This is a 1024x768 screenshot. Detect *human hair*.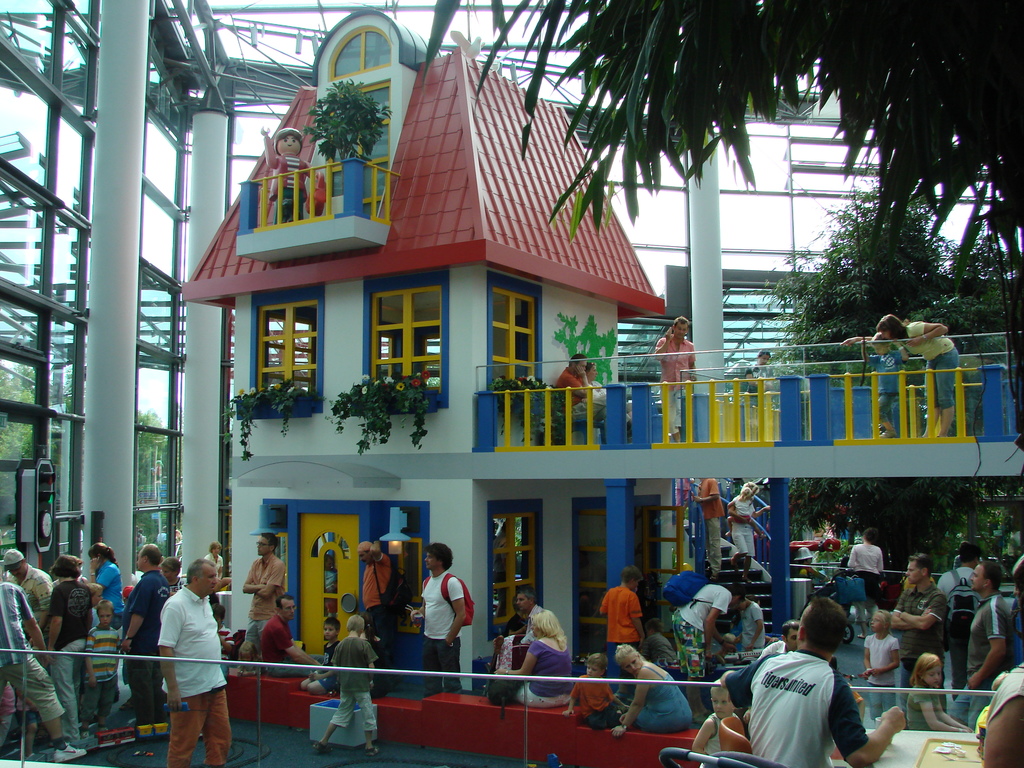
710/679/724/695.
